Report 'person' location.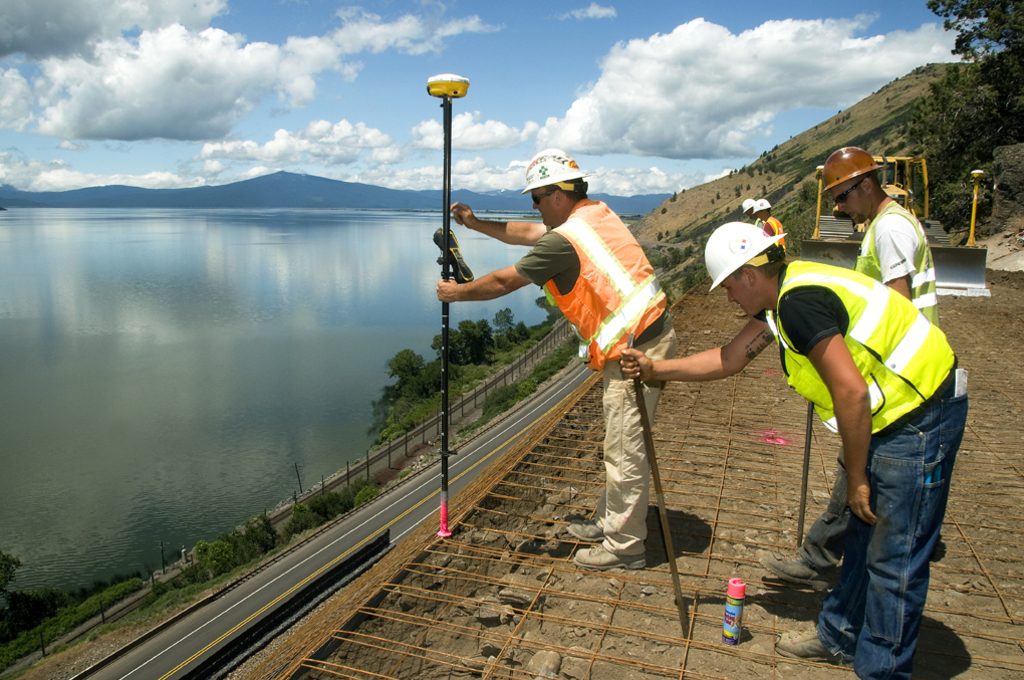
Report: {"x1": 617, "y1": 219, "x2": 977, "y2": 679}.
